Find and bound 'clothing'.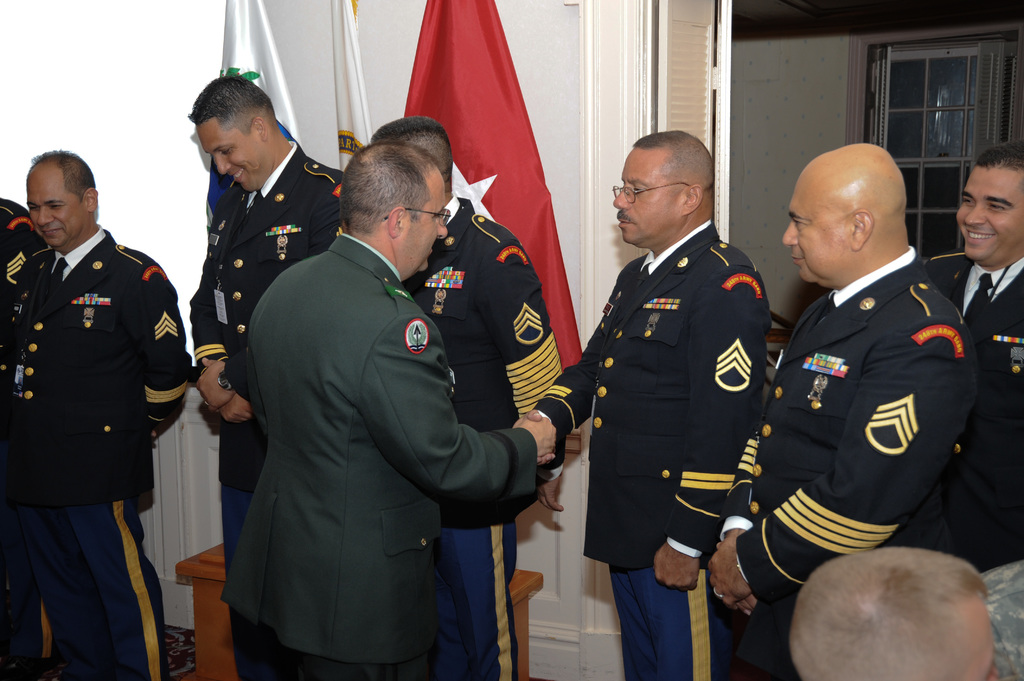
Bound: detection(532, 216, 772, 680).
